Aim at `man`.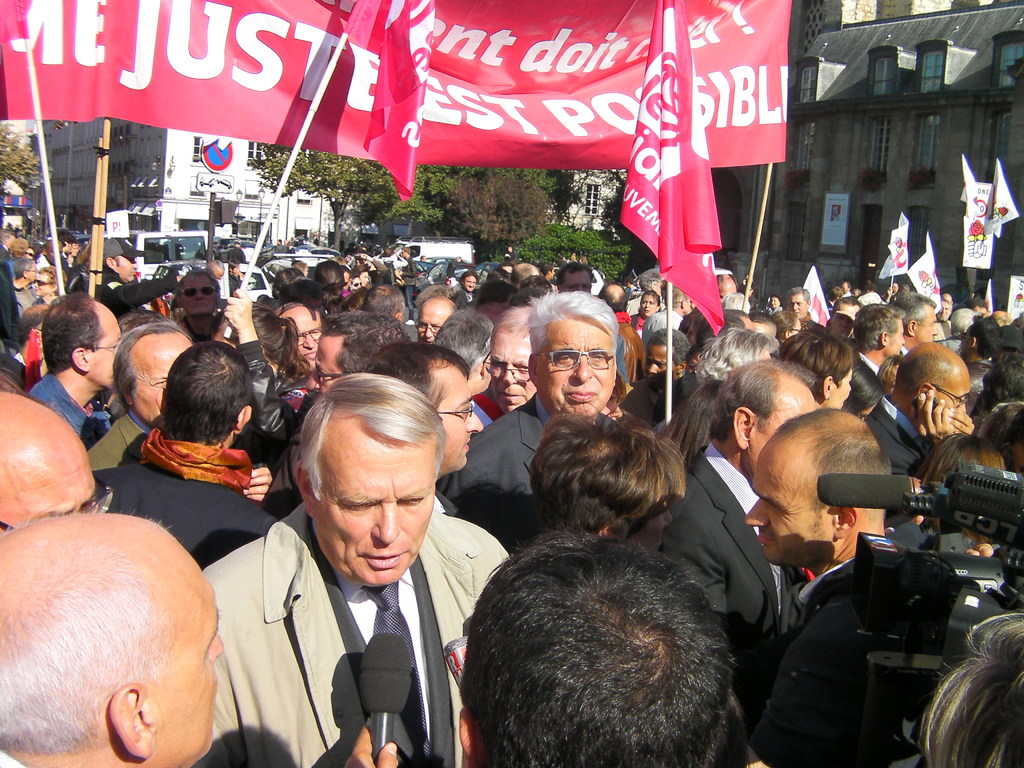
Aimed at rect(81, 323, 193, 471).
